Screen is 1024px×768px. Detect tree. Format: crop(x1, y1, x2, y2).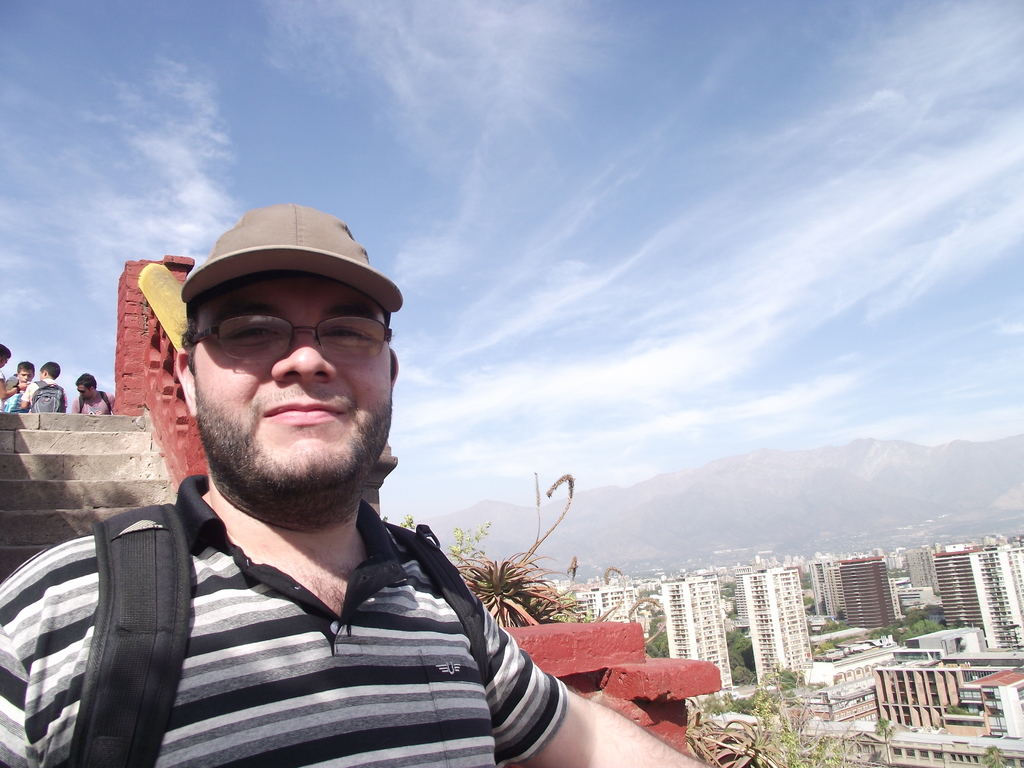
crop(980, 743, 1016, 767).
